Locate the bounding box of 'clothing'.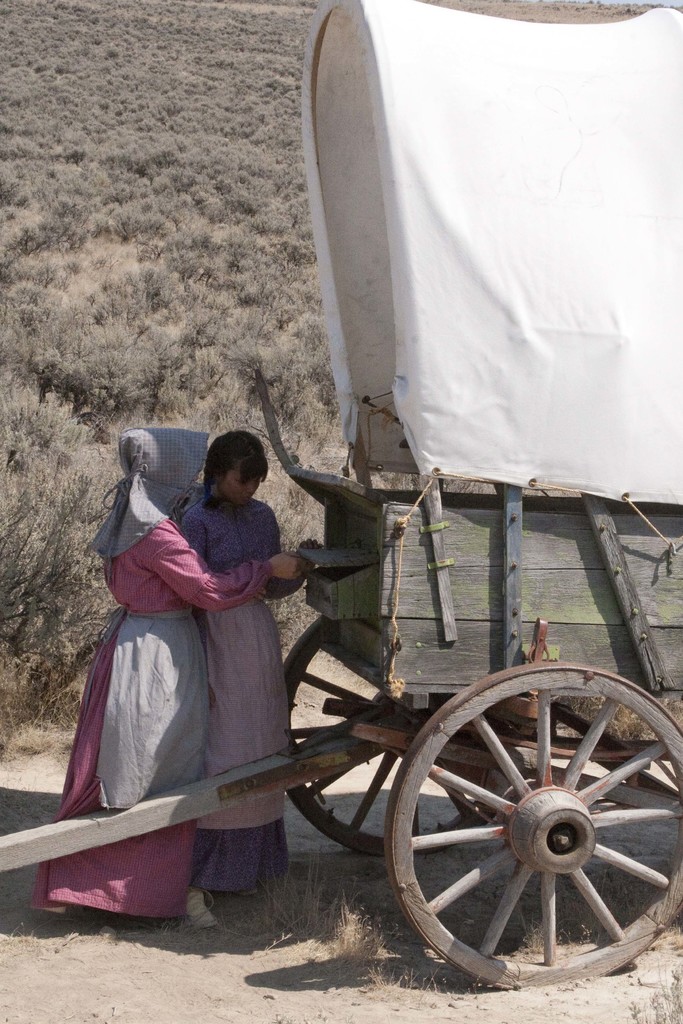
Bounding box: (29, 490, 273, 917).
